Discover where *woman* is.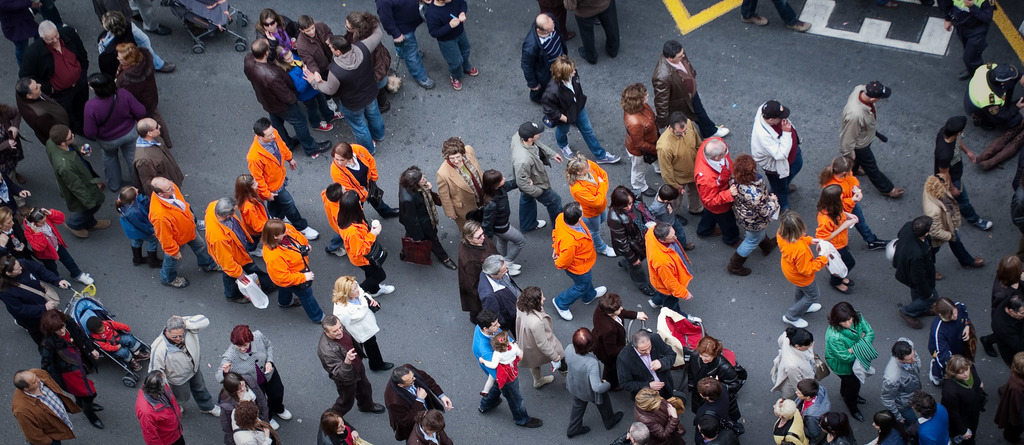
Discovered at (478, 168, 541, 268).
